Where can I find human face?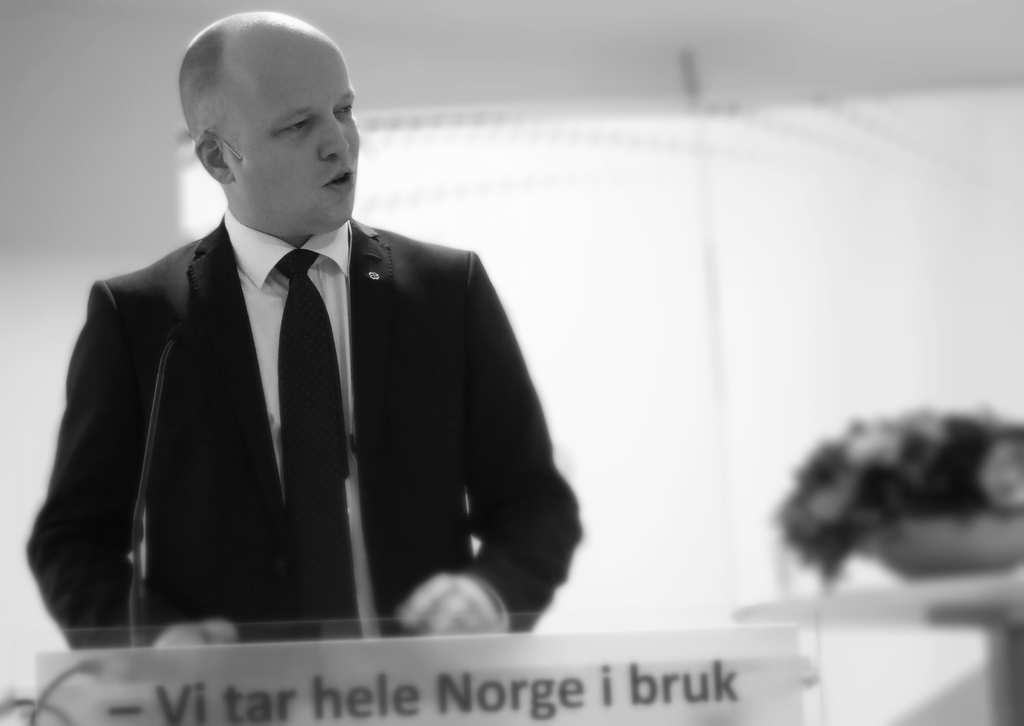
You can find it at <box>241,52,365,225</box>.
